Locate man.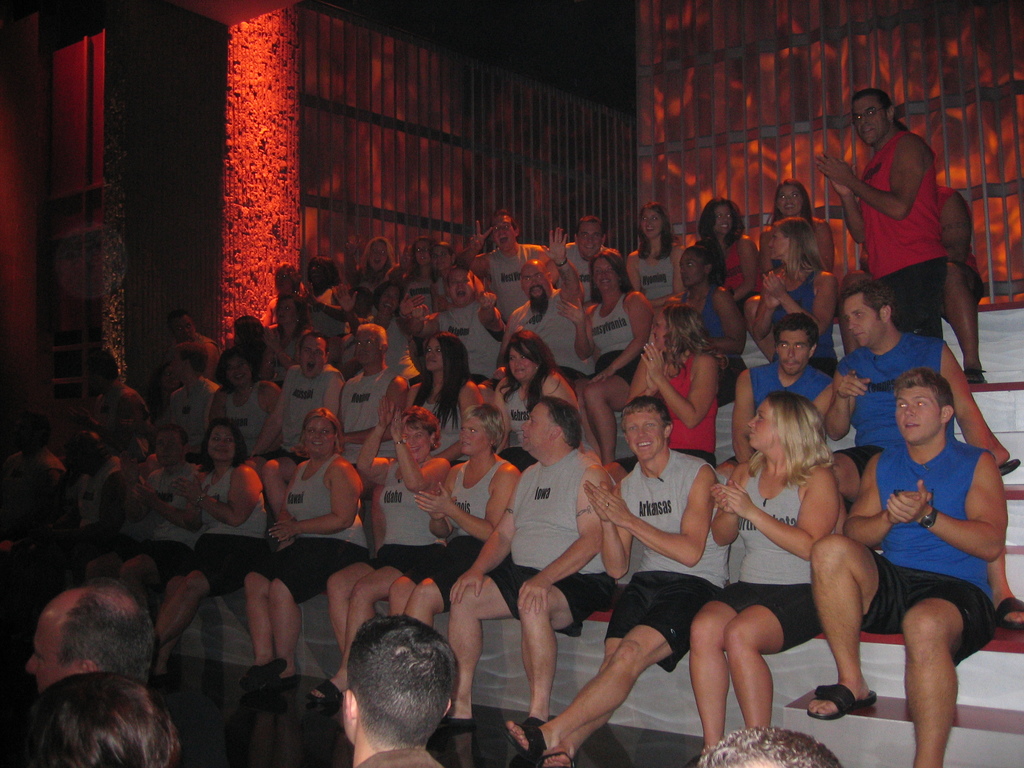
Bounding box: crop(440, 397, 614, 755).
